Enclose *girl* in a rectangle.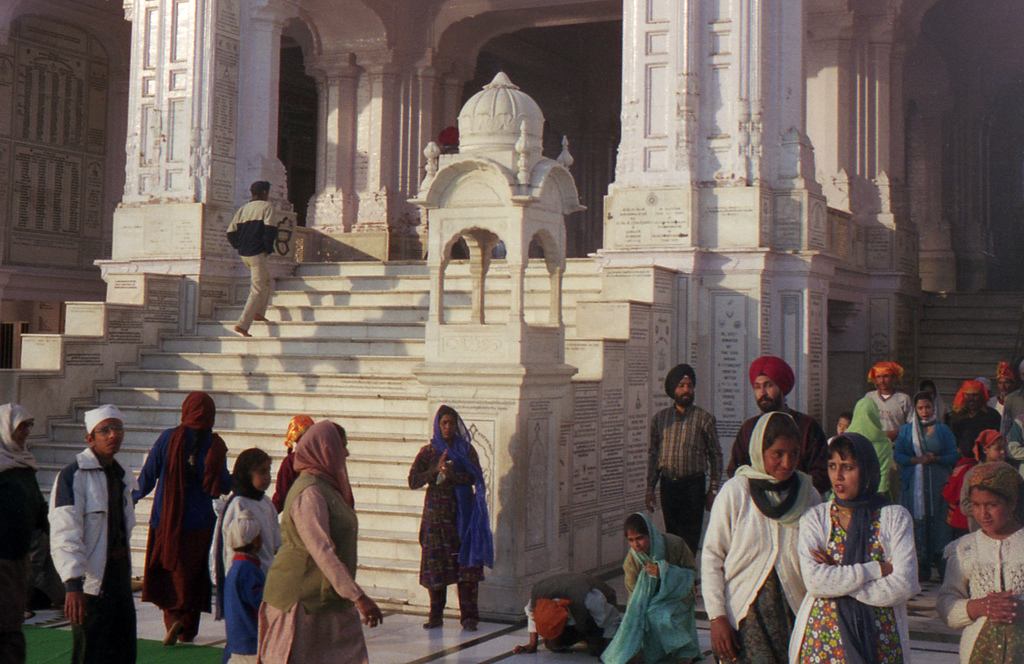
box=[939, 464, 1023, 661].
